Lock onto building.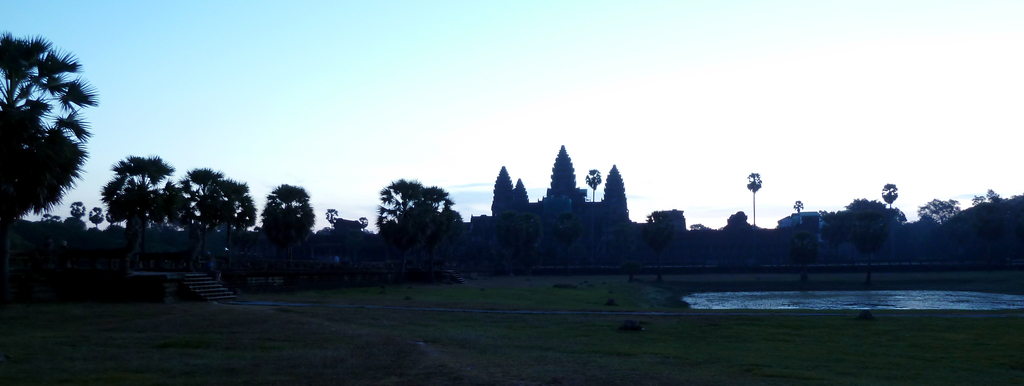
Locked: (left=779, top=207, right=833, bottom=250).
